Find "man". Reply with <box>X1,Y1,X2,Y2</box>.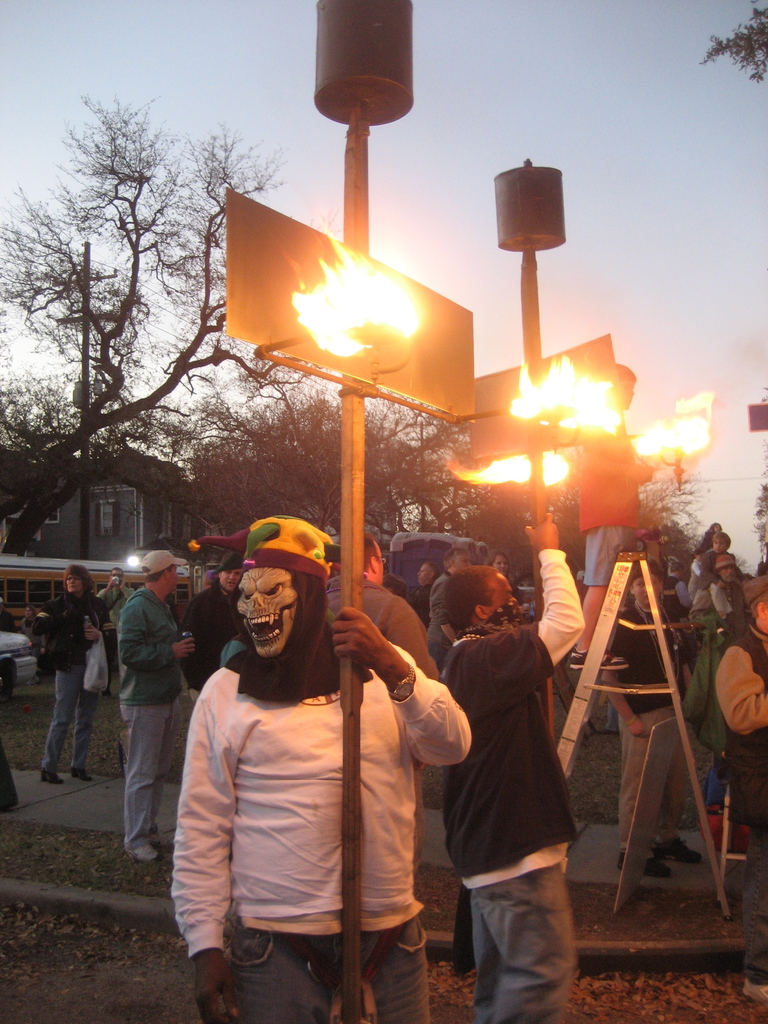
<box>584,554,701,877</box>.
